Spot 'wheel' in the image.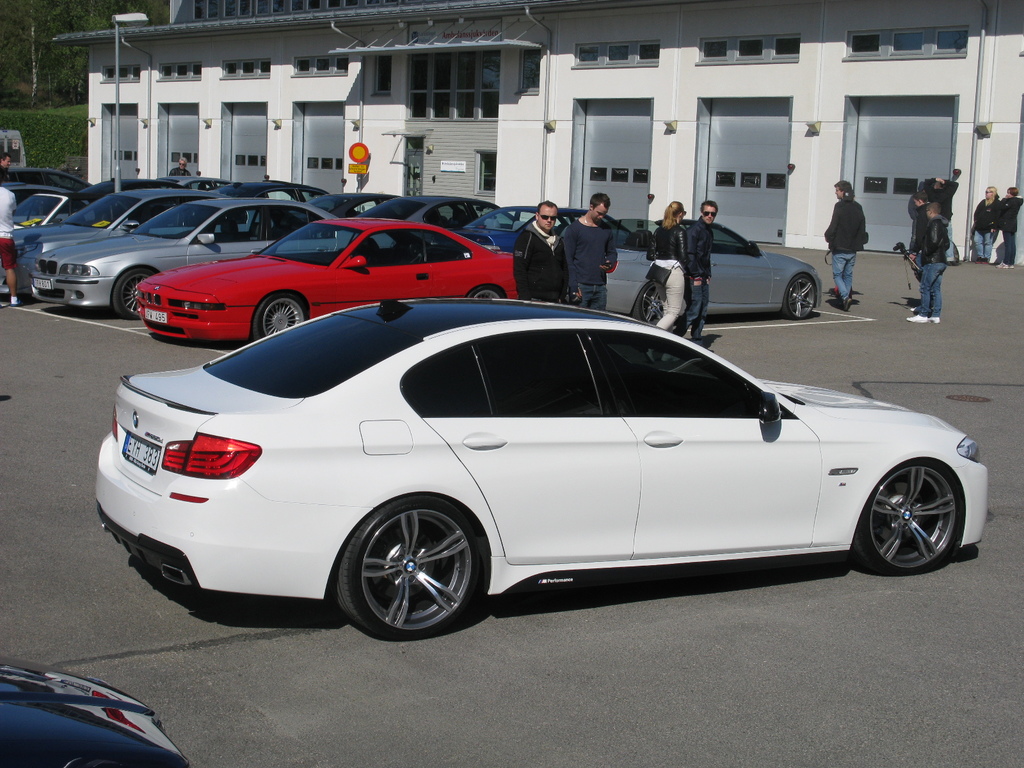
'wheel' found at [left=112, top=267, right=154, bottom=319].
